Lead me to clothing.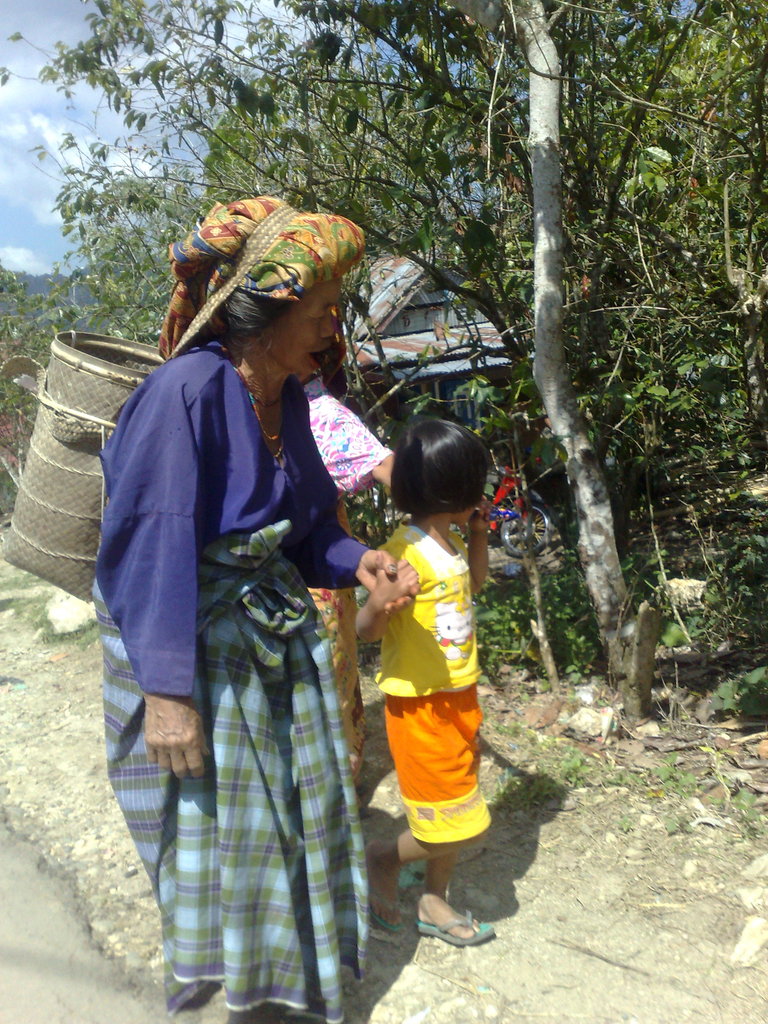
Lead to {"x1": 109, "y1": 360, "x2": 370, "y2": 1023}.
